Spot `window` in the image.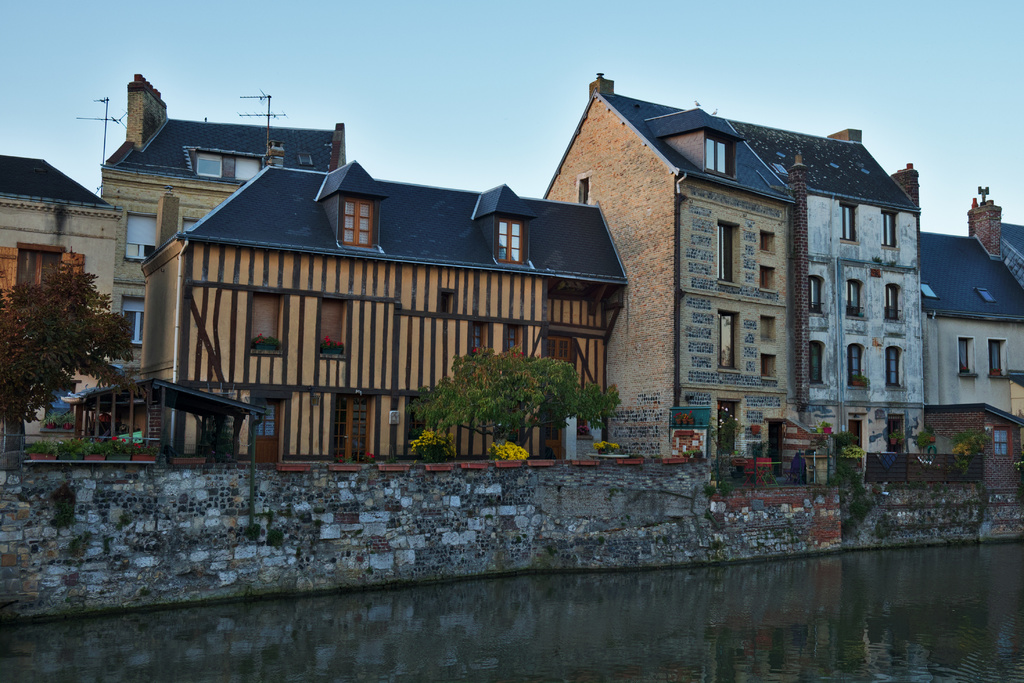
`window` found at {"left": 506, "top": 322, "right": 520, "bottom": 349}.
